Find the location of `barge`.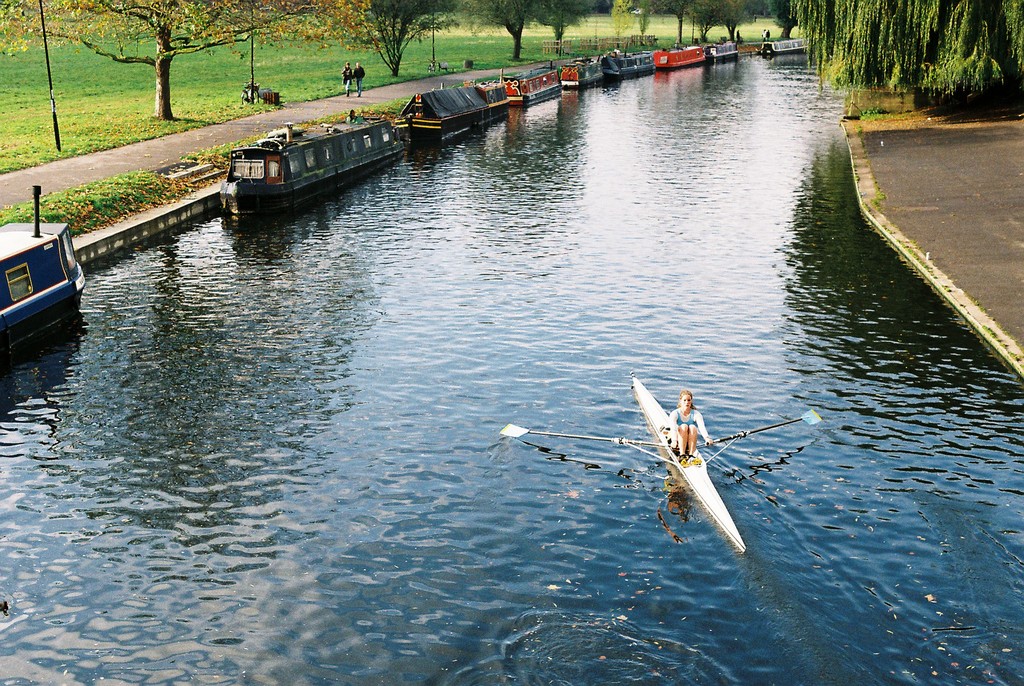
Location: select_region(0, 184, 88, 361).
